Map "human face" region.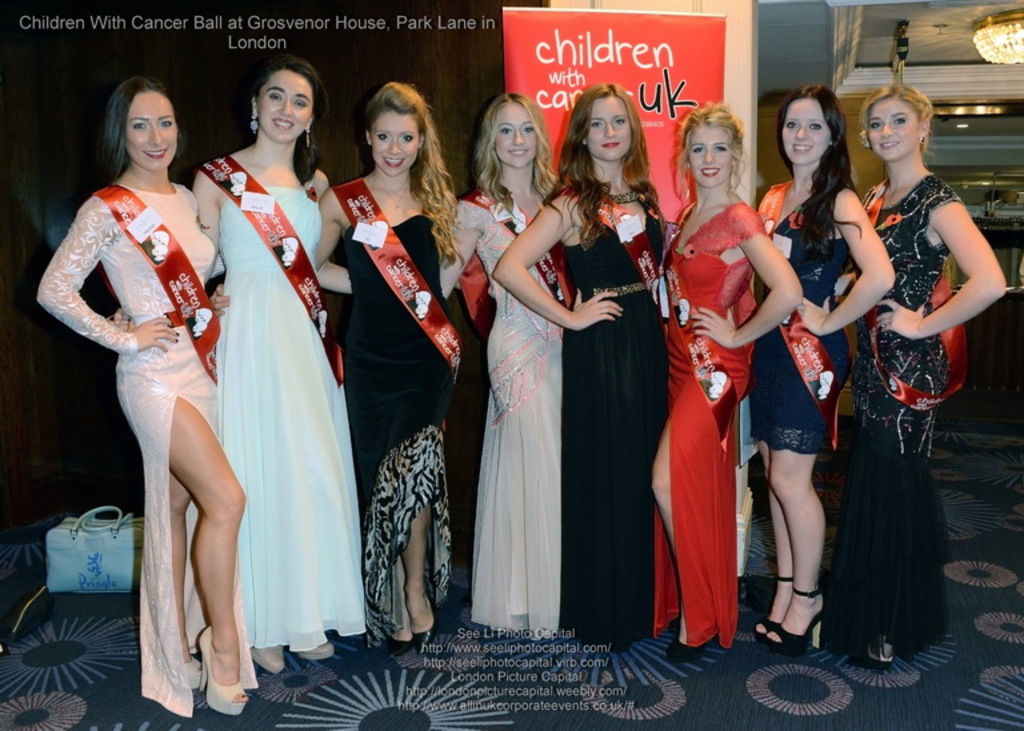
Mapped to left=369, top=112, right=420, bottom=176.
